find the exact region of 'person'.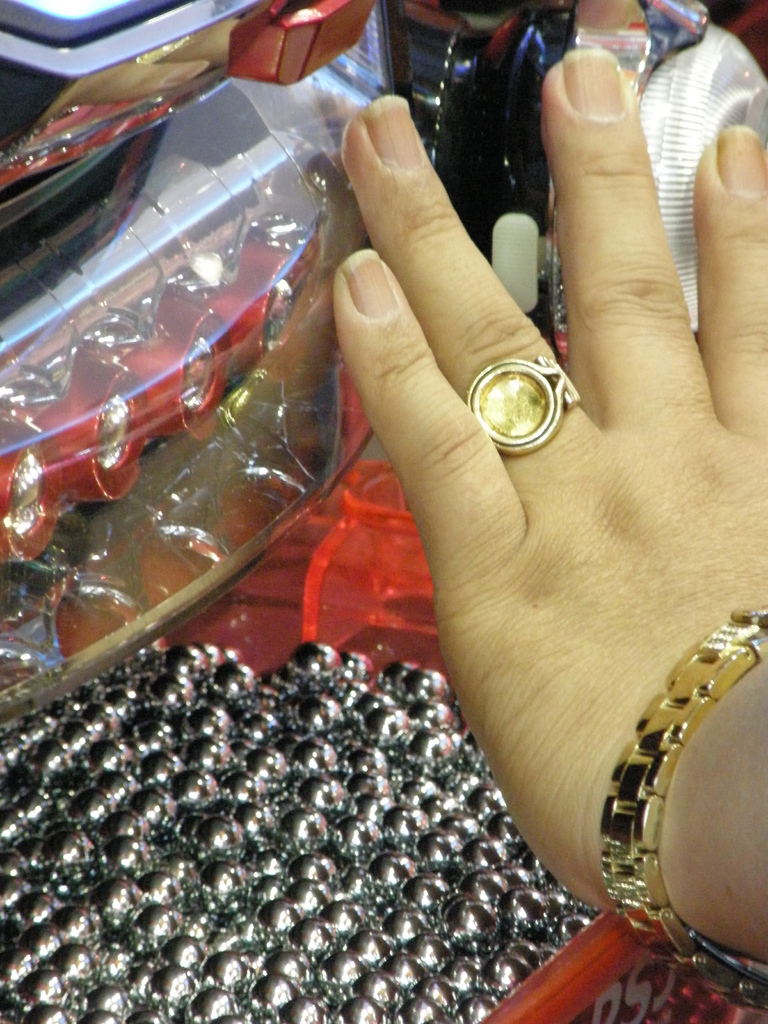
Exact region: left=207, top=0, right=746, bottom=982.
